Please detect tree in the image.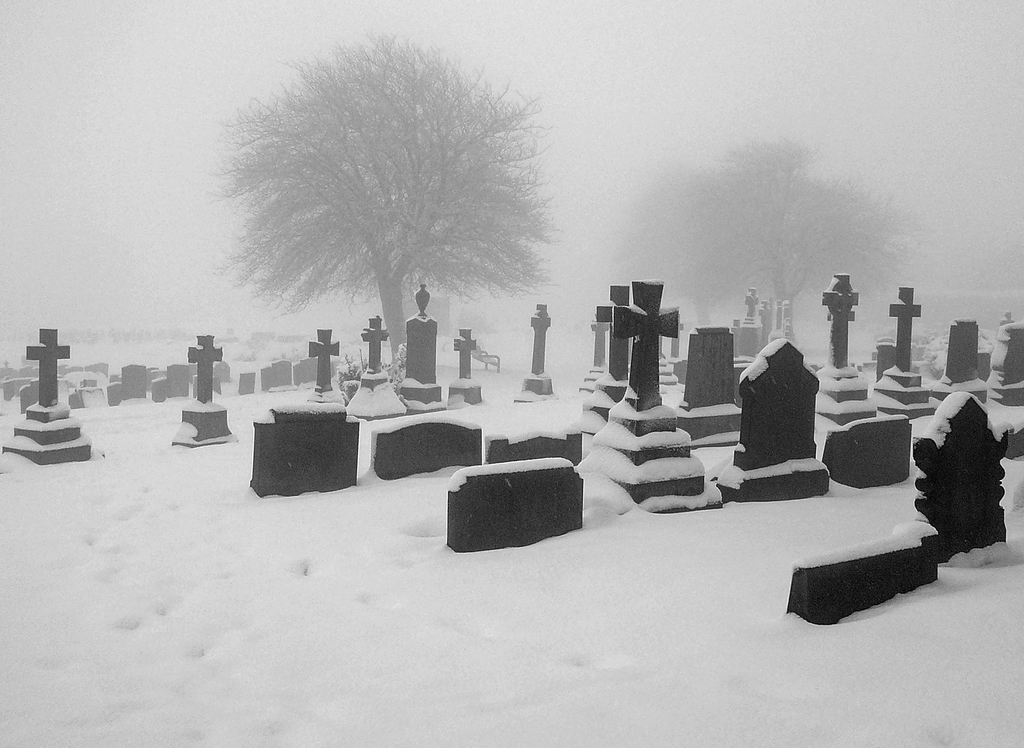
<bbox>214, 29, 563, 361</bbox>.
